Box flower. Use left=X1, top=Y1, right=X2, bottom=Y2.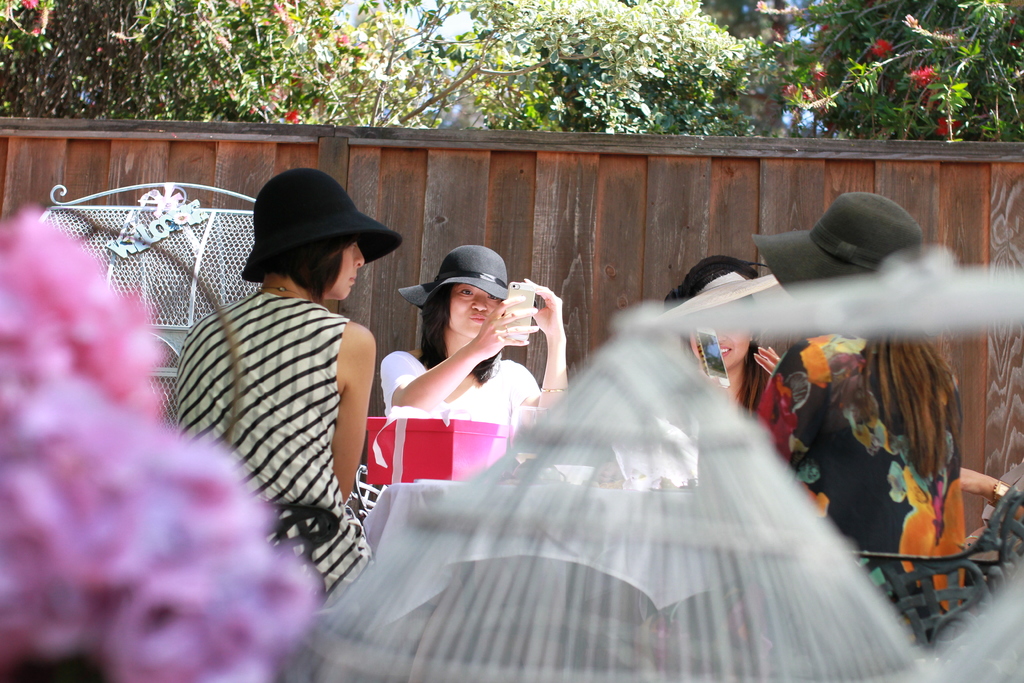
left=911, top=64, right=938, bottom=89.
